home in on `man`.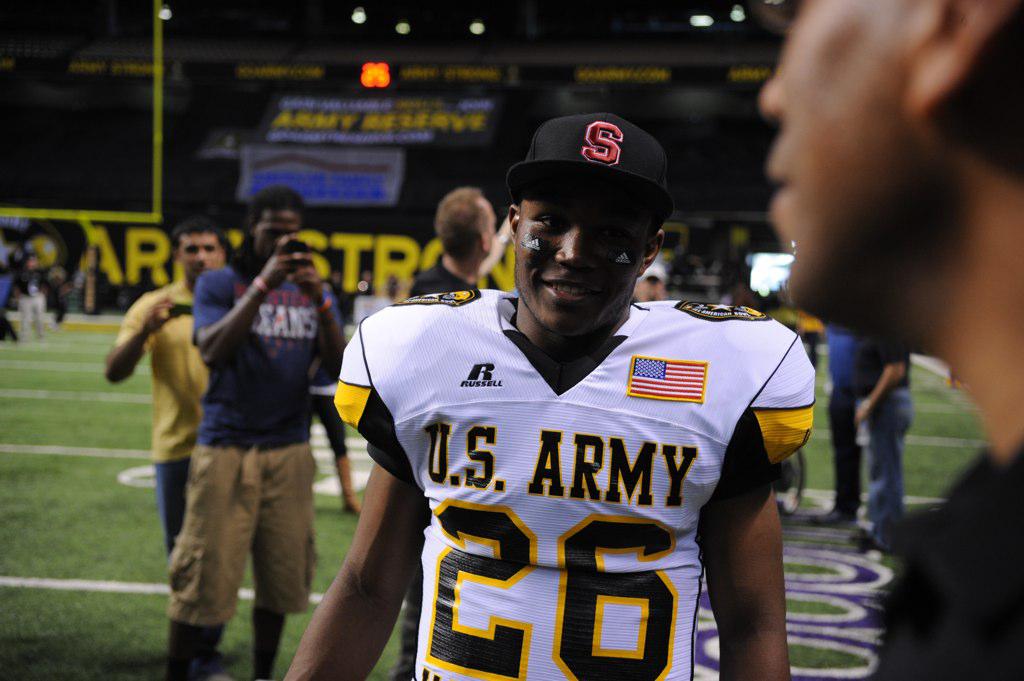
Homed in at [left=758, top=0, right=1023, bottom=680].
